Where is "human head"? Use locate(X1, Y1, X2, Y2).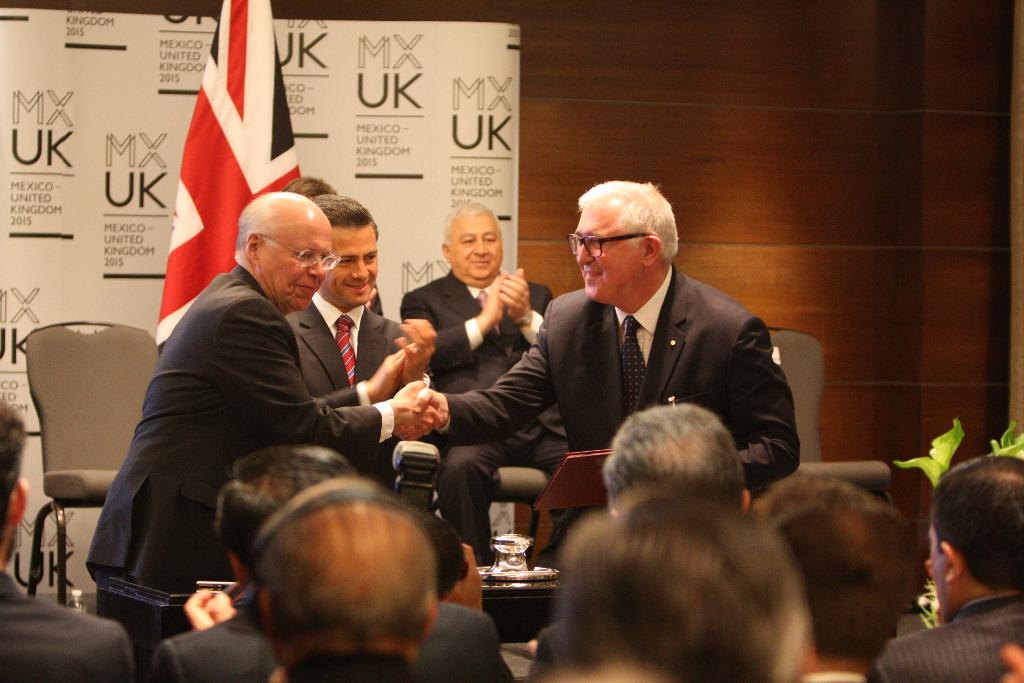
locate(762, 469, 924, 682).
